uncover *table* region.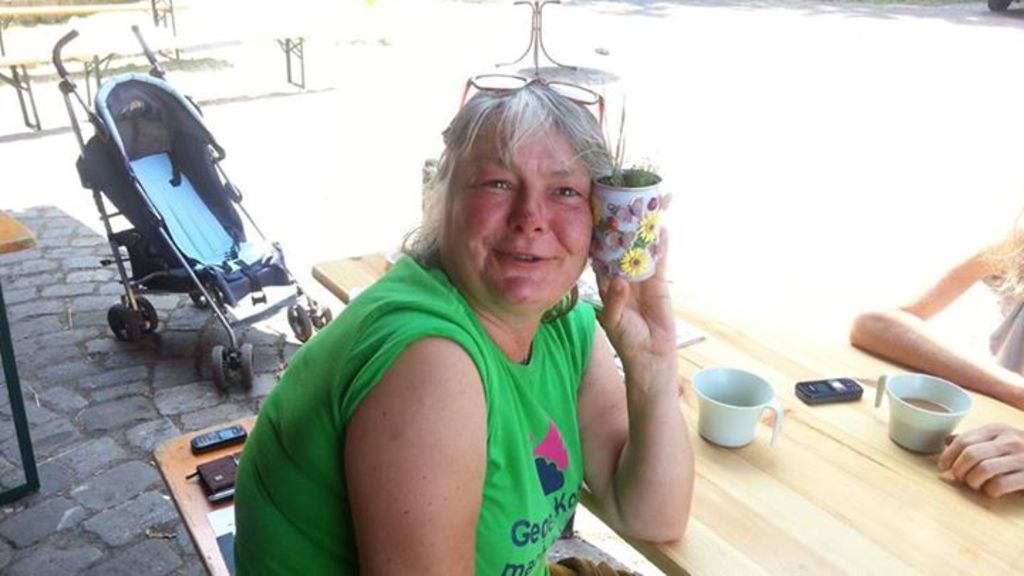
Uncovered: (x1=300, y1=246, x2=1023, y2=575).
